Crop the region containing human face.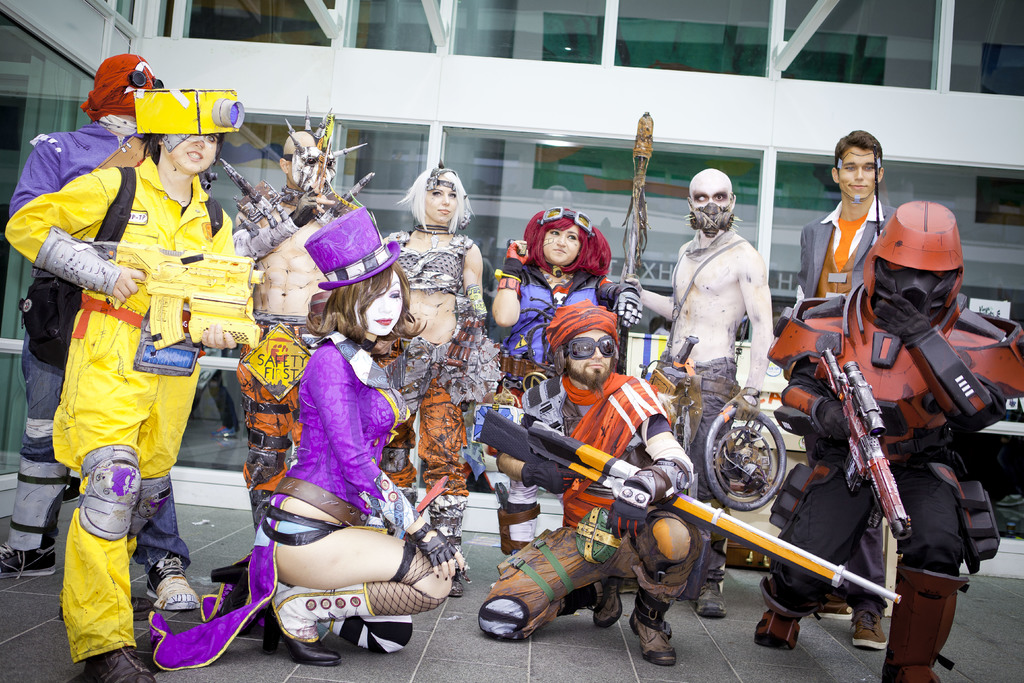
Crop region: BBox(419, 174, 463, 222).
